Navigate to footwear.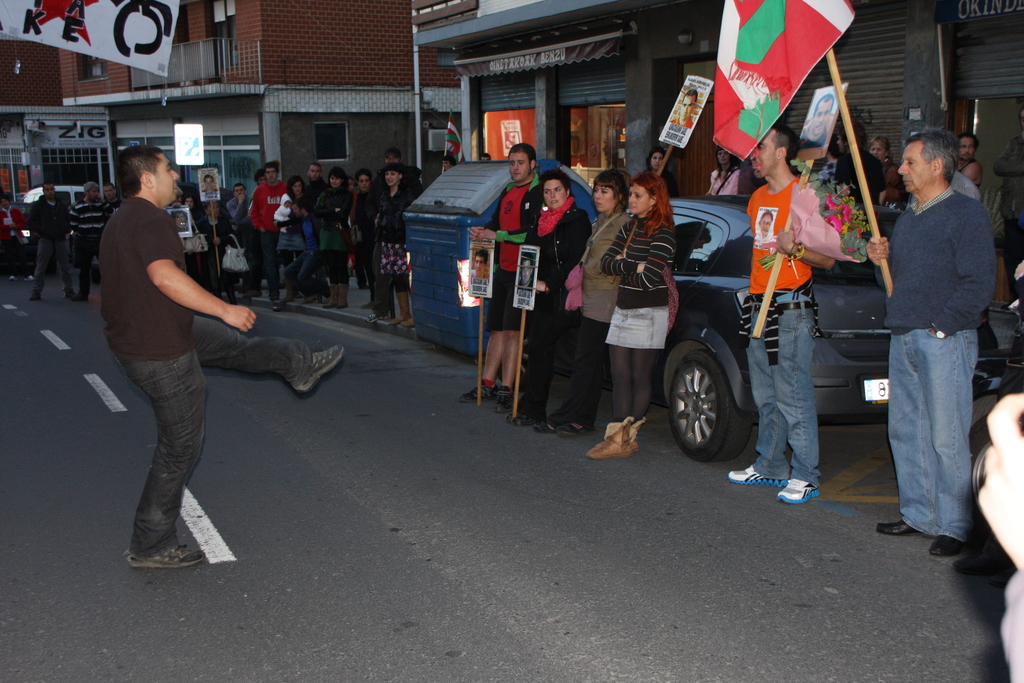
Navigation target: (x1=285, y1=347, x2=337, y2=388).
